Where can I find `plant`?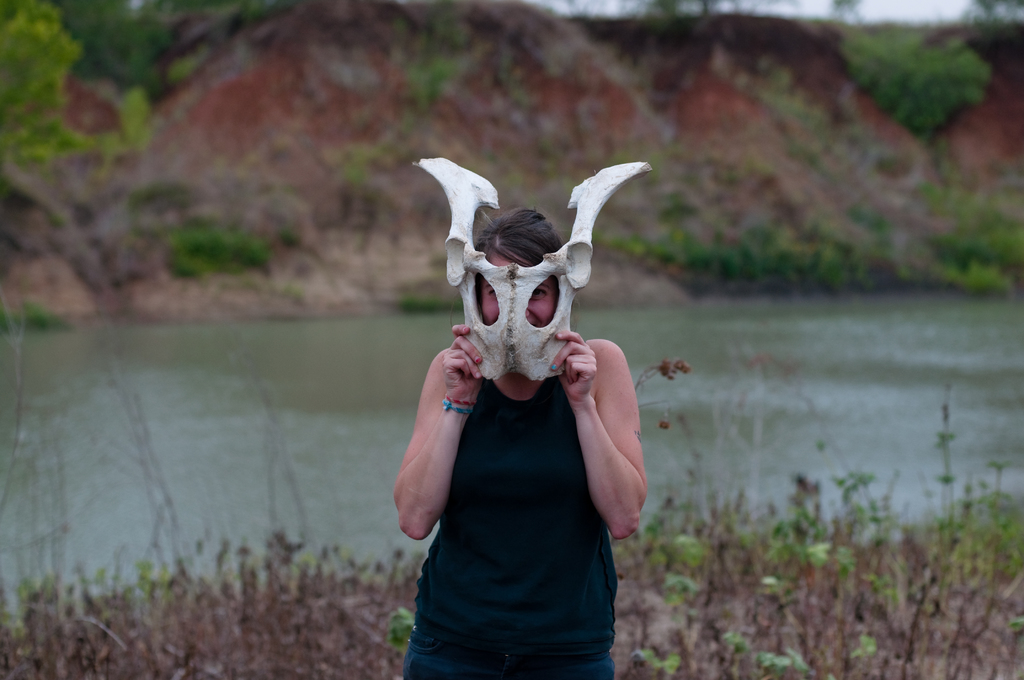
You can find it at left=340, top=143, right=370, bottom=191.
